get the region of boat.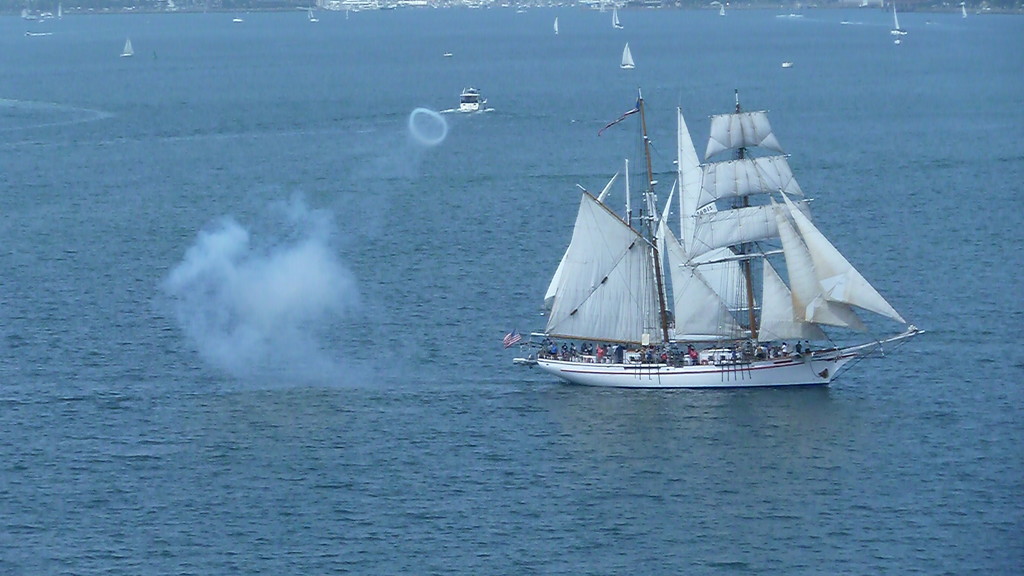
box=[961, 0, 971, 21].
